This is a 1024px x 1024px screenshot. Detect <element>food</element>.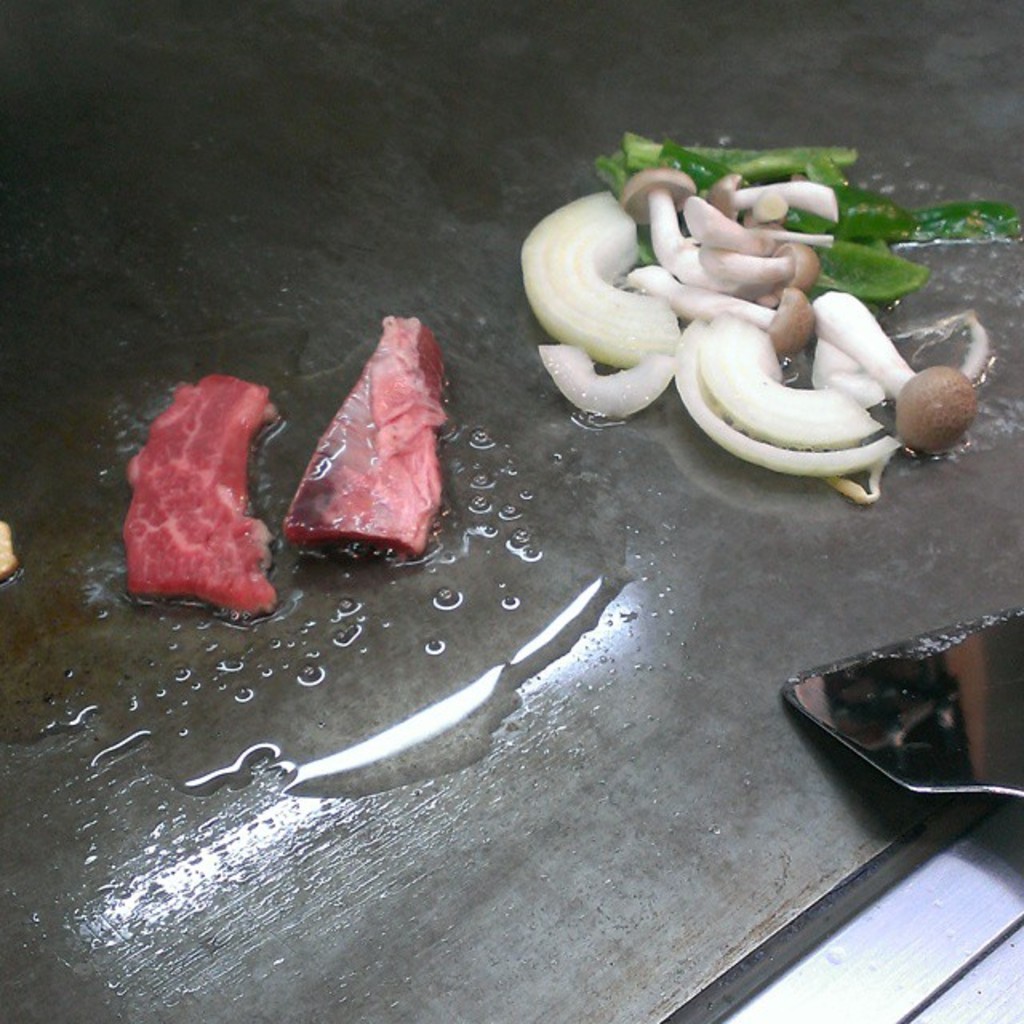
{"x1": 270, "y1": 317, "x2": 467, "y2": 565}.
